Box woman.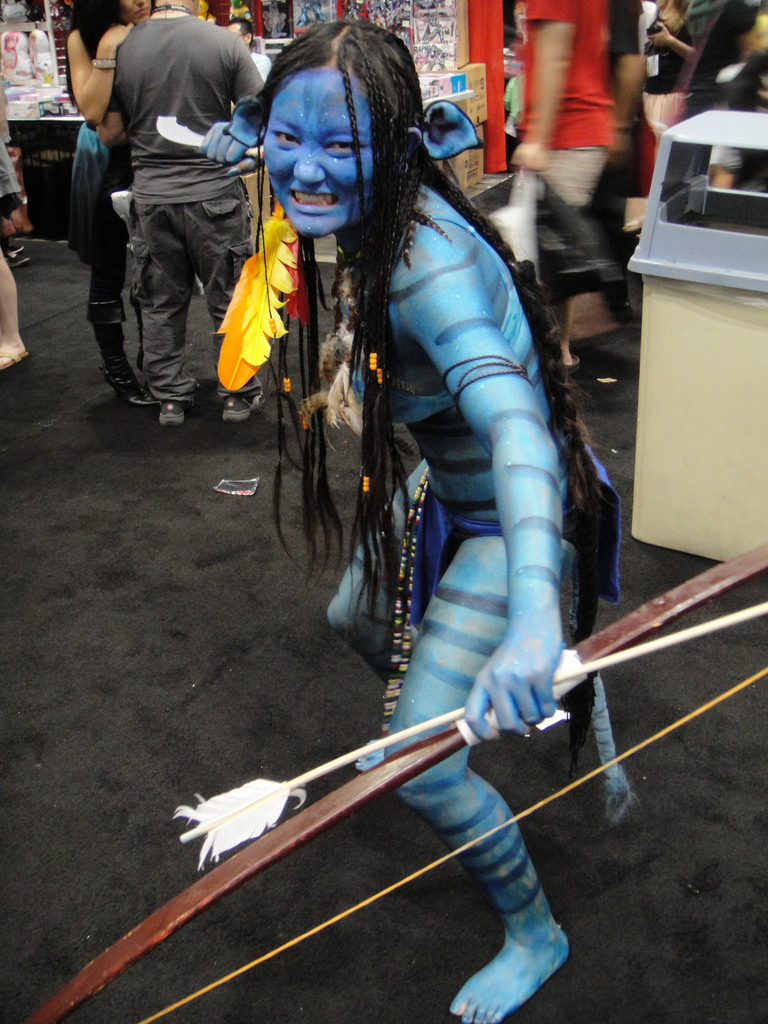
select_region(250, 0, 582, 829).
